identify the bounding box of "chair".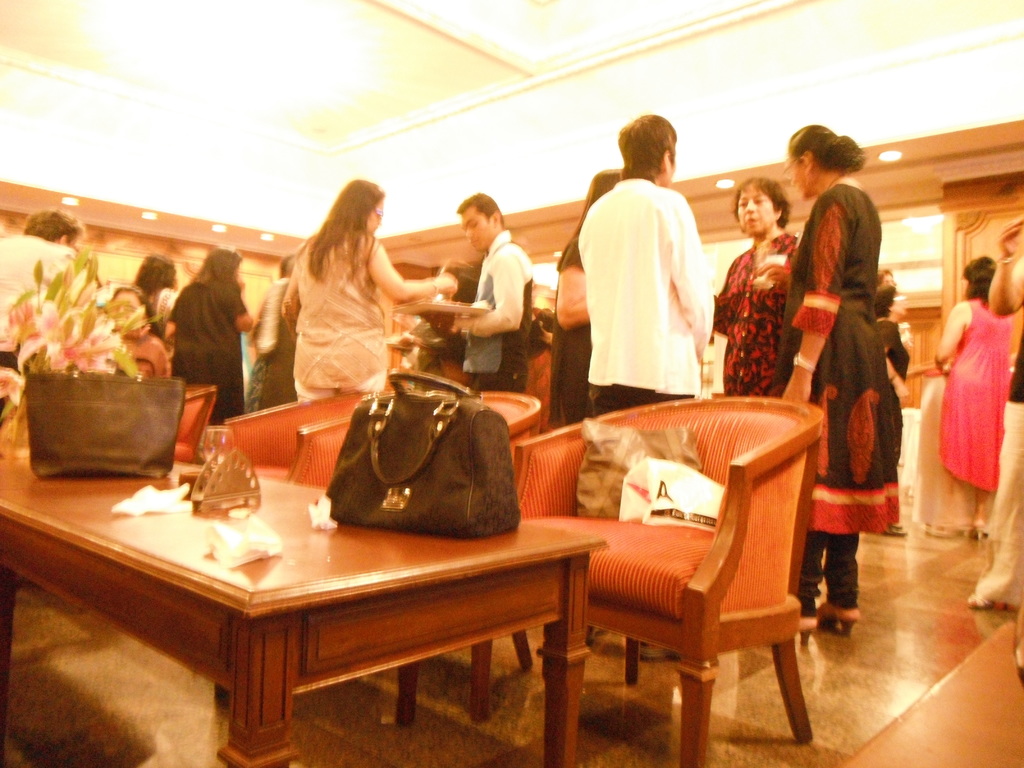
<region>511, 361, 826, 762</region>.
